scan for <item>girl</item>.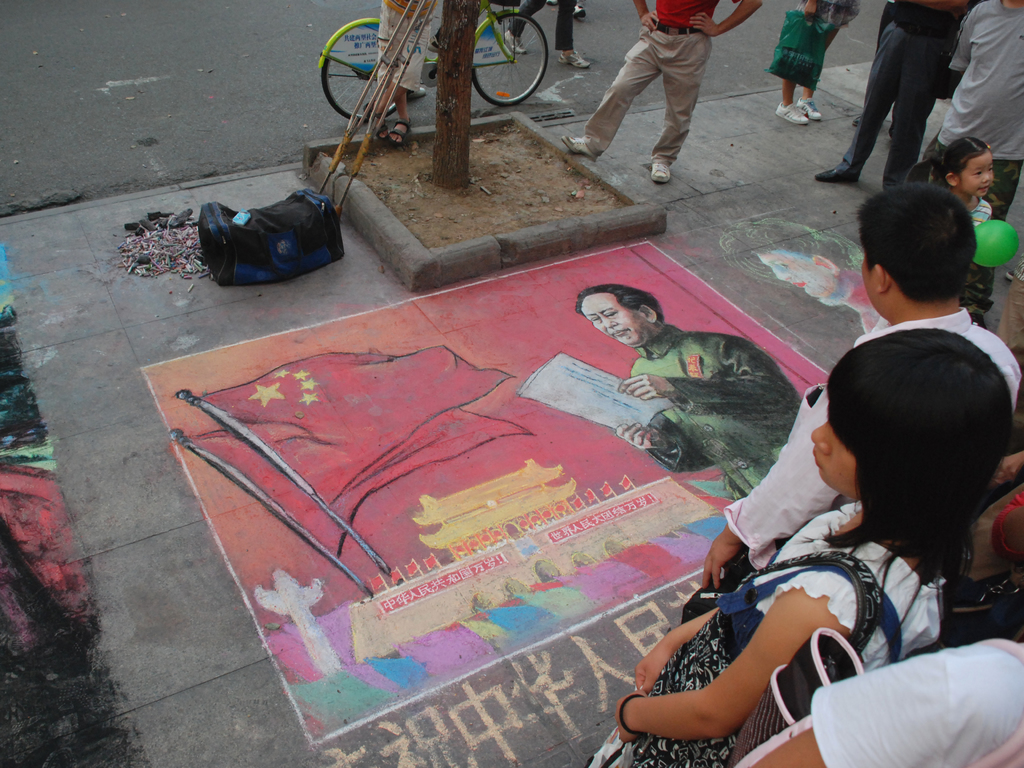
Scan result: {"x1": 578, "y1": 327, "x2": 1017, "y2": 767}.
